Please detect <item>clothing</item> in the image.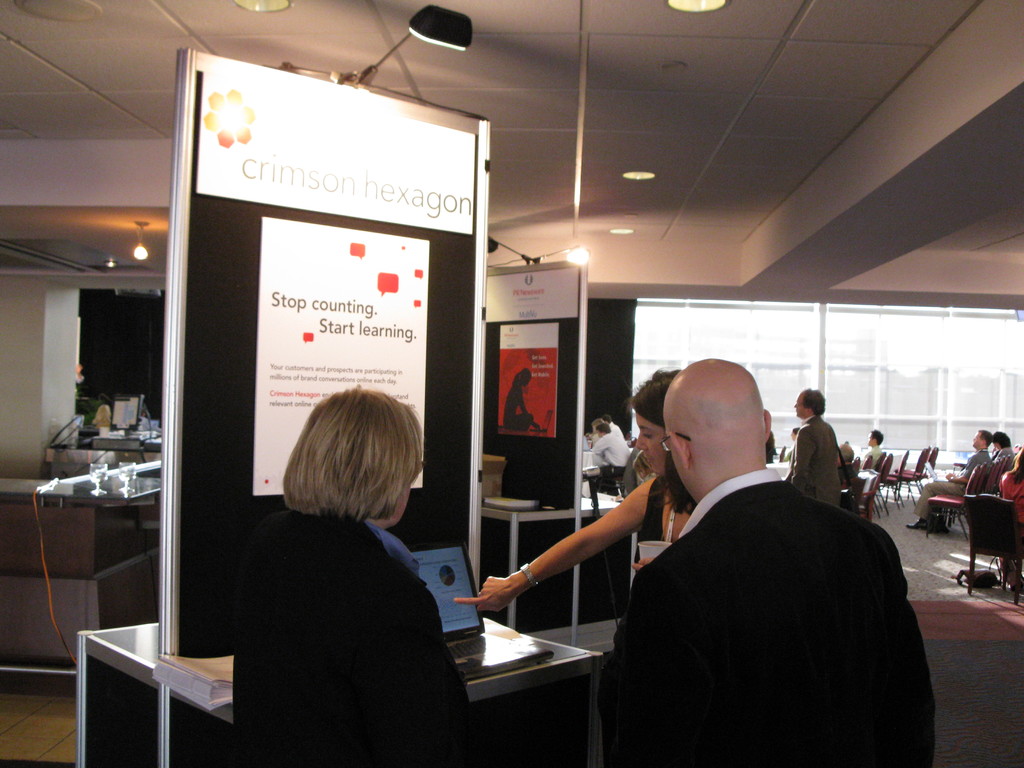
x1=234 y1=512 x2=461 y2=767.
